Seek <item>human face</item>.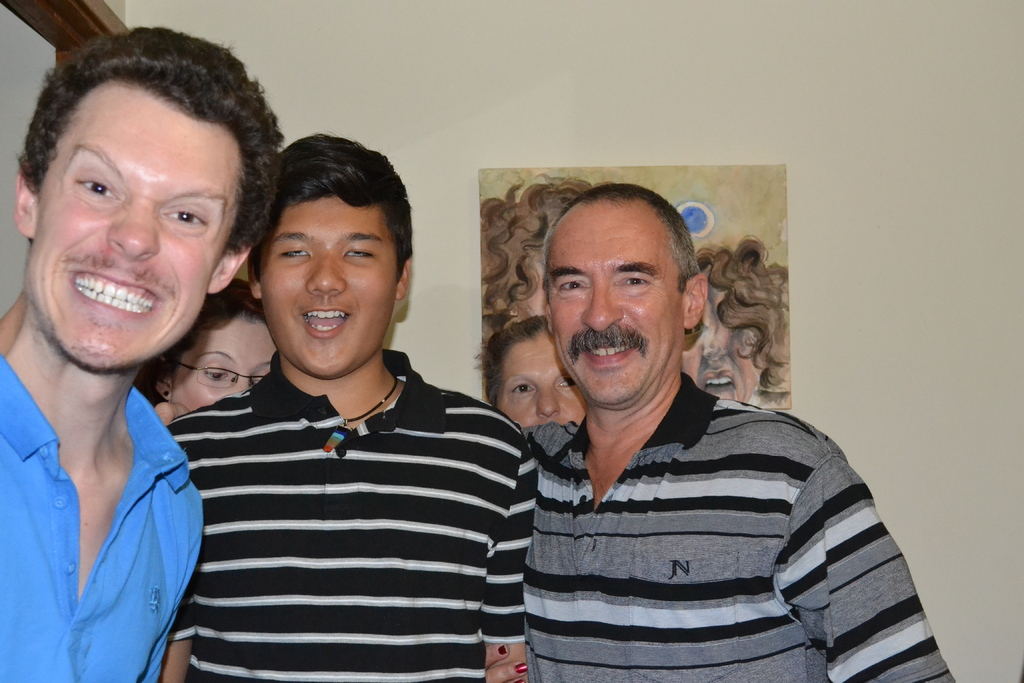
<region>172, 309, 273, 412</region>.
